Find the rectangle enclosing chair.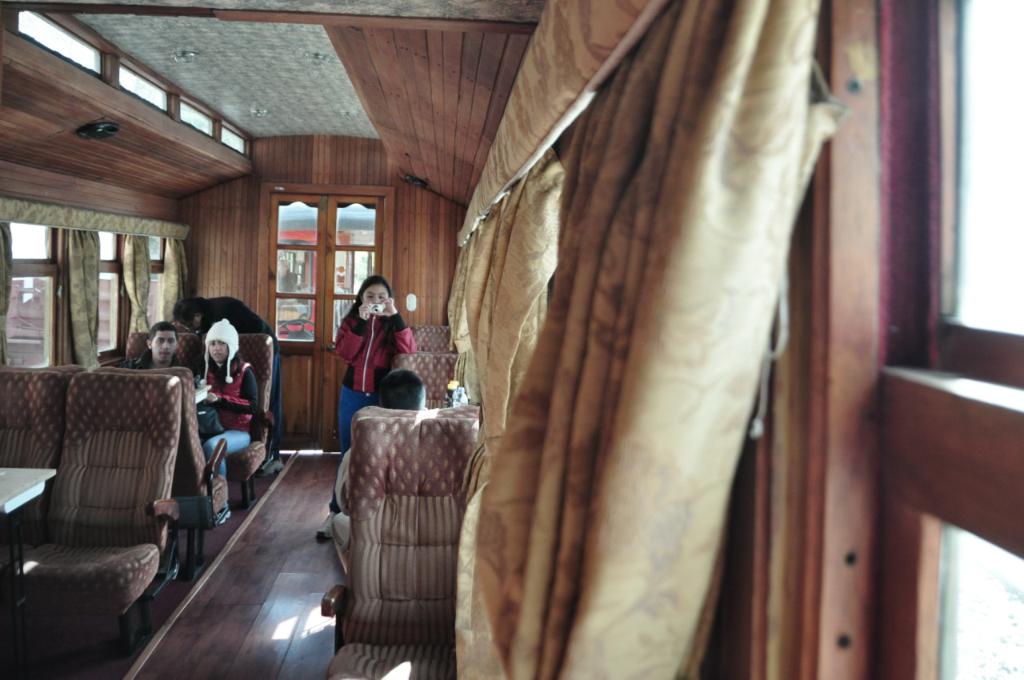
[97, 367, 233, 572].
